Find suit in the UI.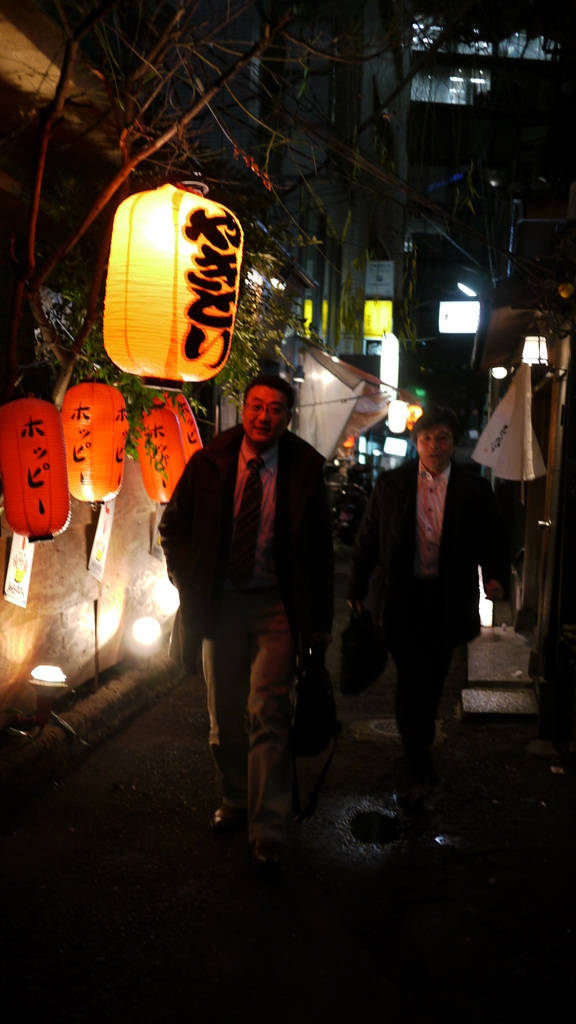
UI element at <box>148,422,334,848</box>.
